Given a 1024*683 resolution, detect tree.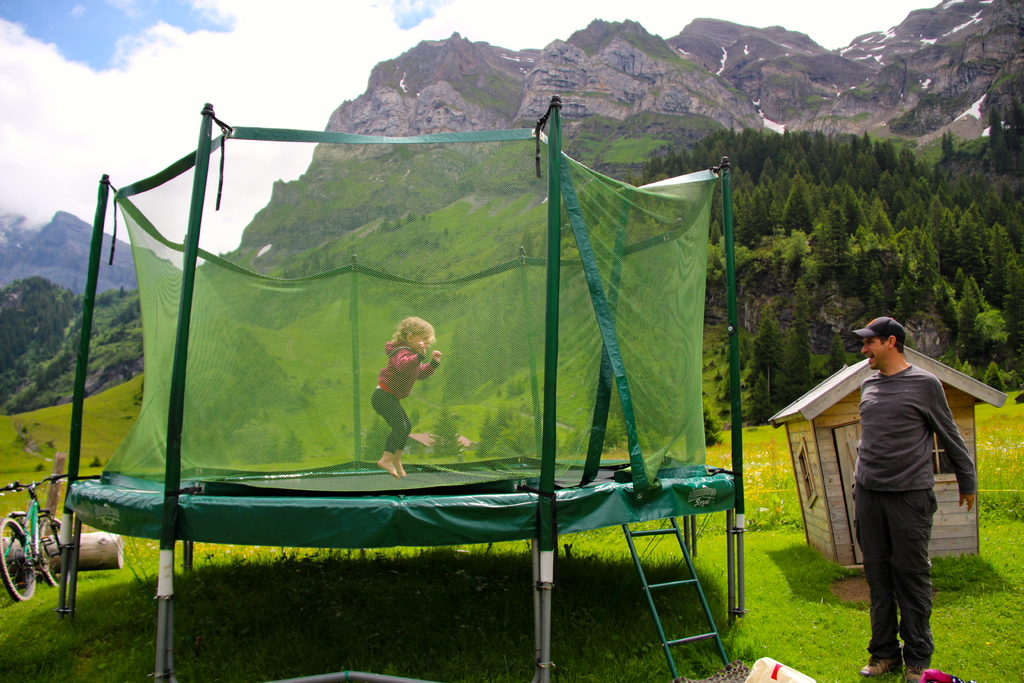
rect(700, 409, 724, 453).
